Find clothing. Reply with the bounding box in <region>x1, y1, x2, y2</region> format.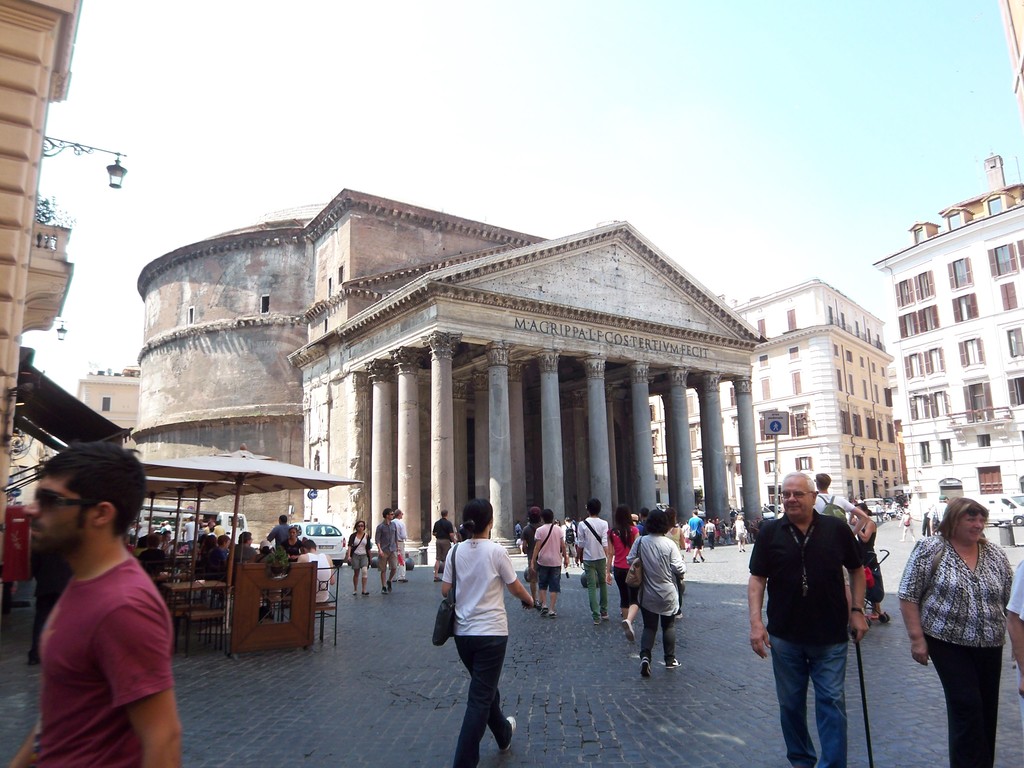
<region>606, 529, 636, 607</region>.
